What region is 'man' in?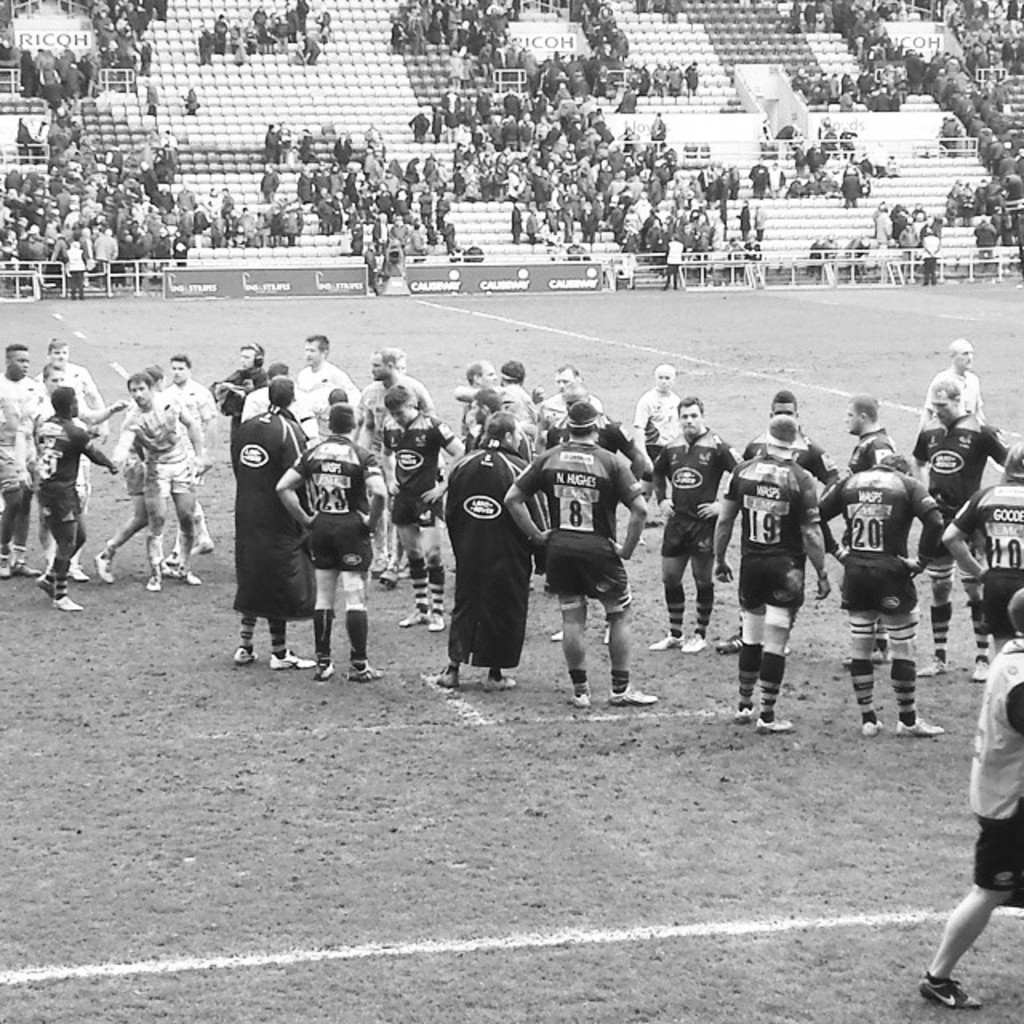
bbox(363, 118, 381, 152).
